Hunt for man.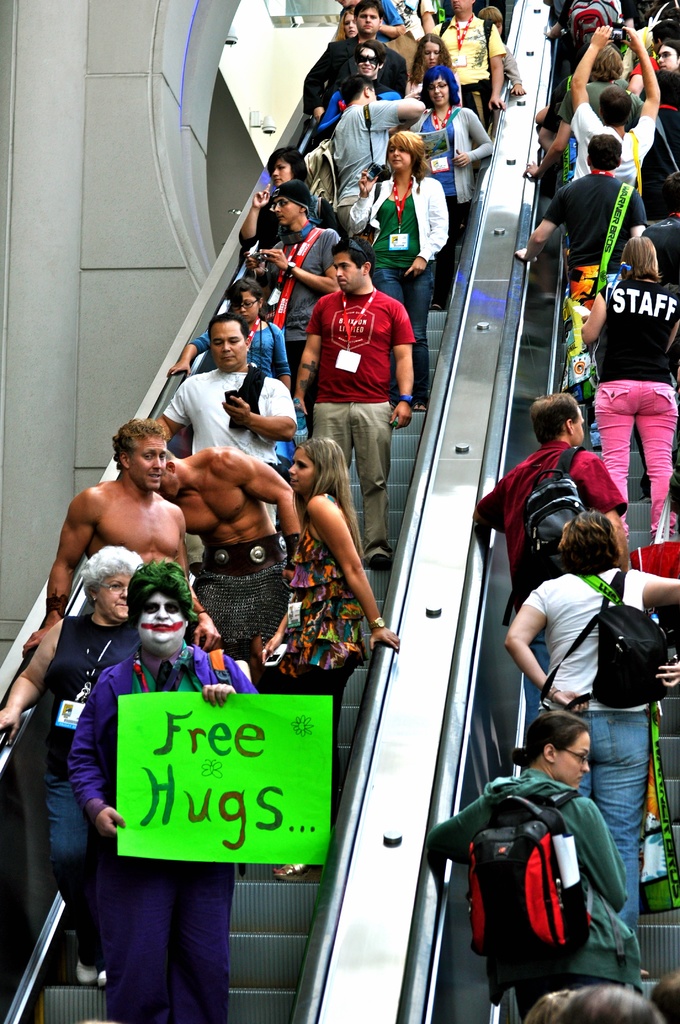
Hunted down at (505, 140, 642, 365).
